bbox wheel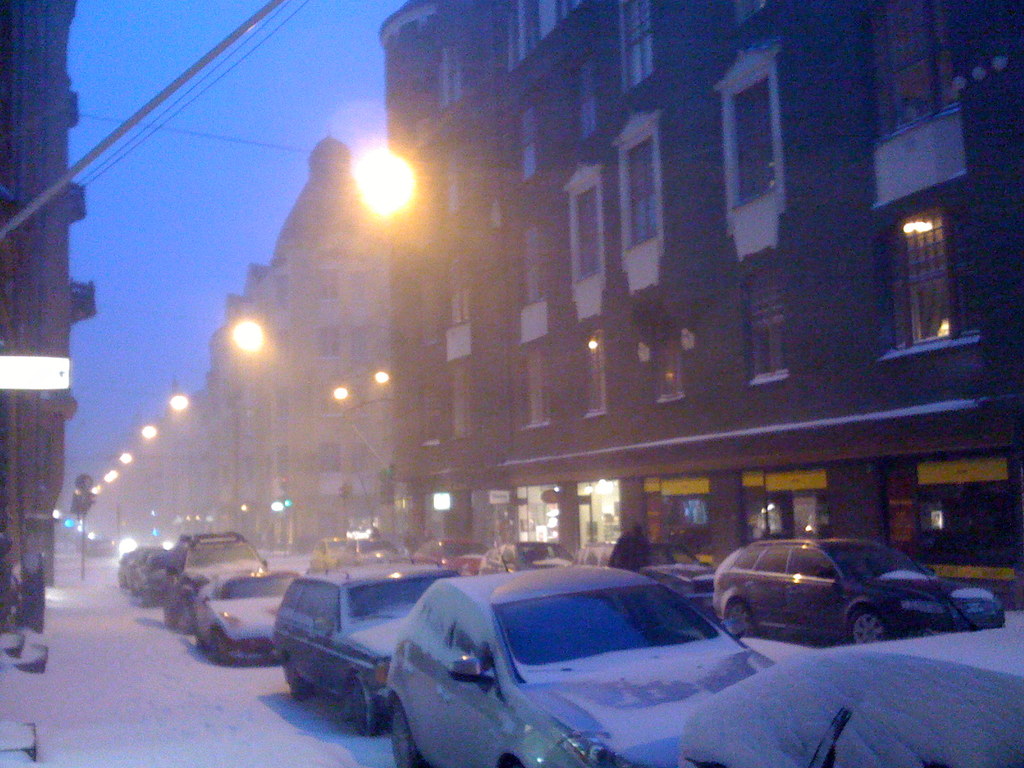
{"left": 289, "top": 662, "right": 313, "bottom": 700}
